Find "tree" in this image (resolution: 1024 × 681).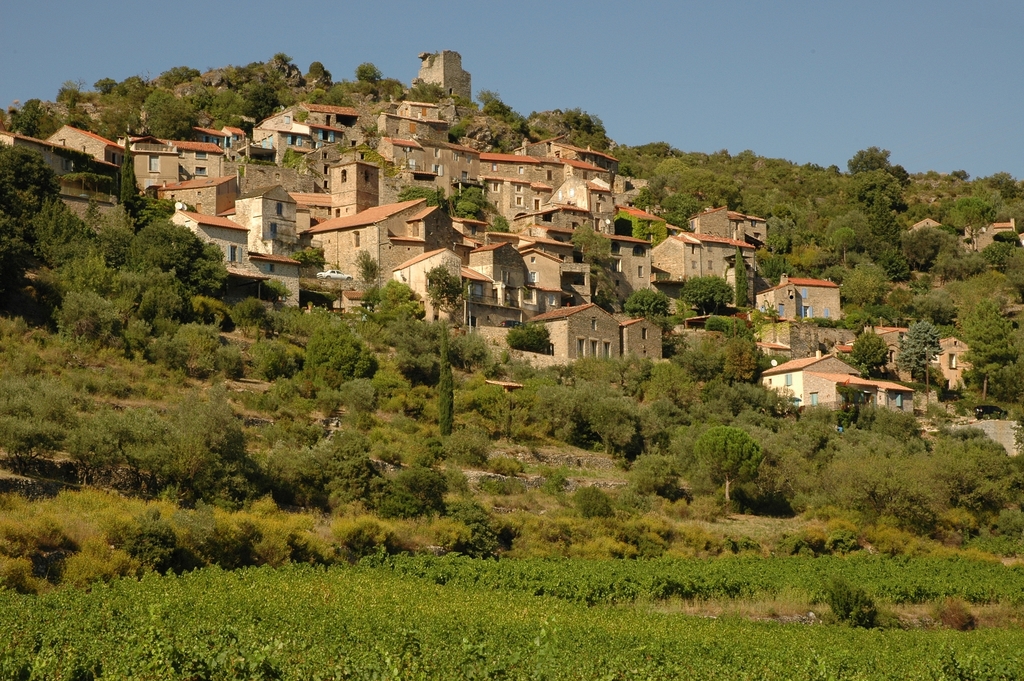
[left=251, top=83, right=287, bottom=119].
